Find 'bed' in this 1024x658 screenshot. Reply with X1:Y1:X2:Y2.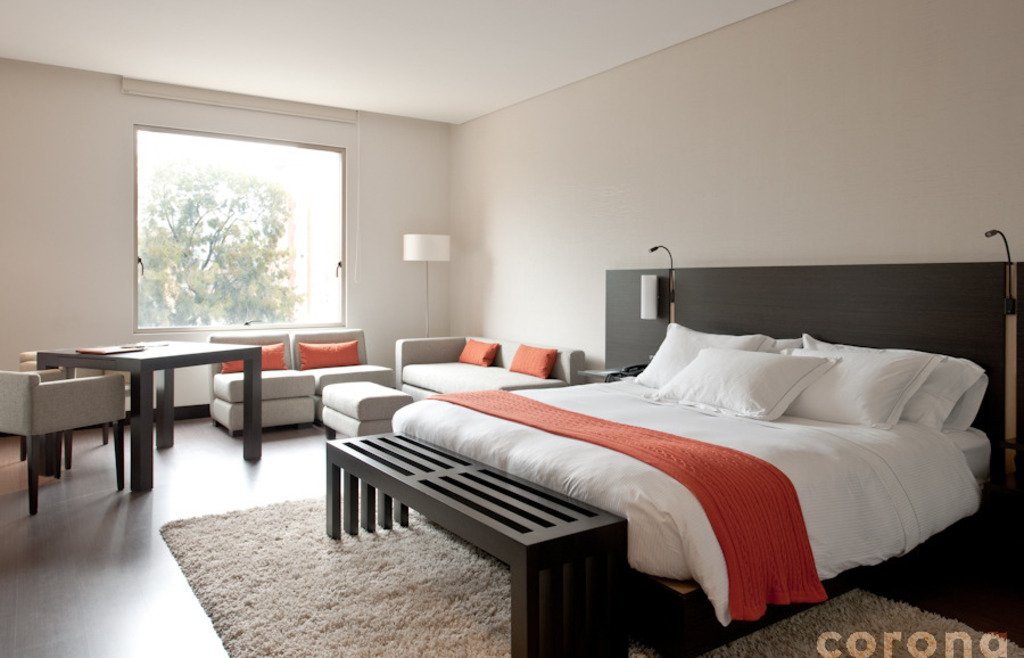
323:244:1021:657.
